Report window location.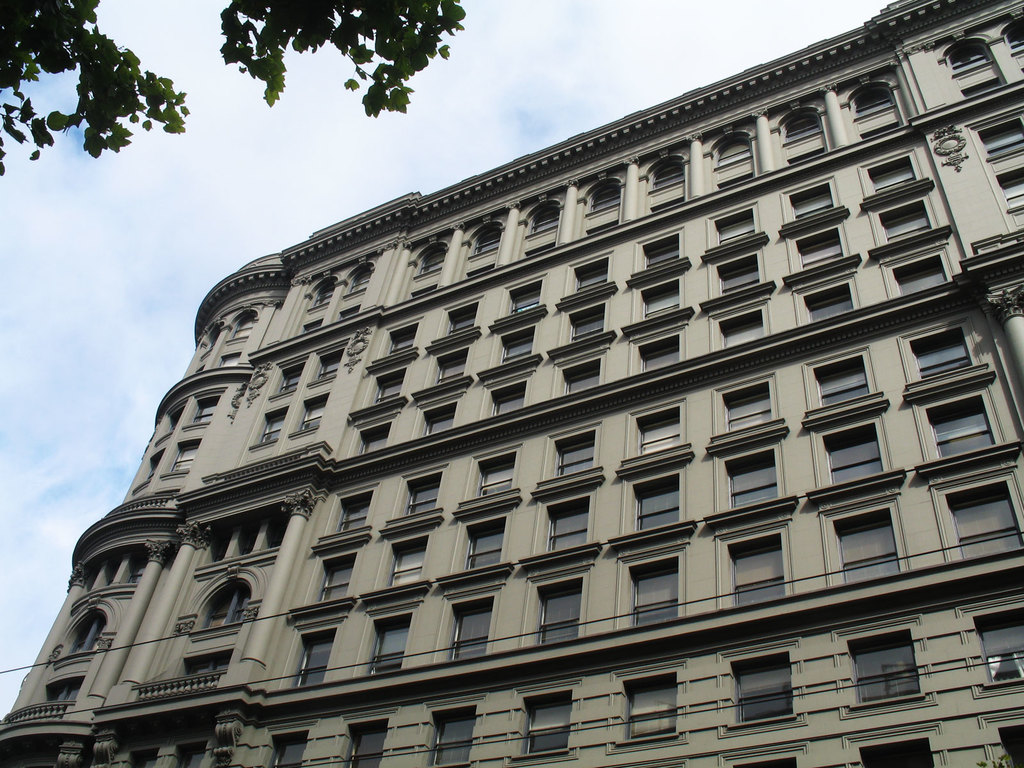
Report: 171/441/196/477.
